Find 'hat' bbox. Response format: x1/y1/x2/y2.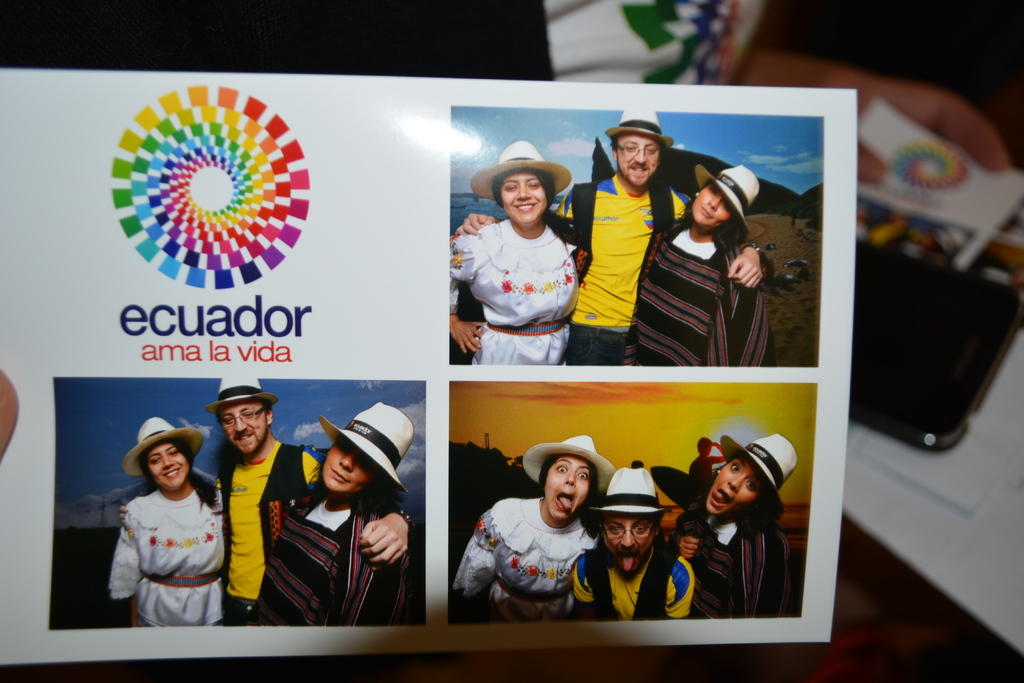
124/415/204/477.
